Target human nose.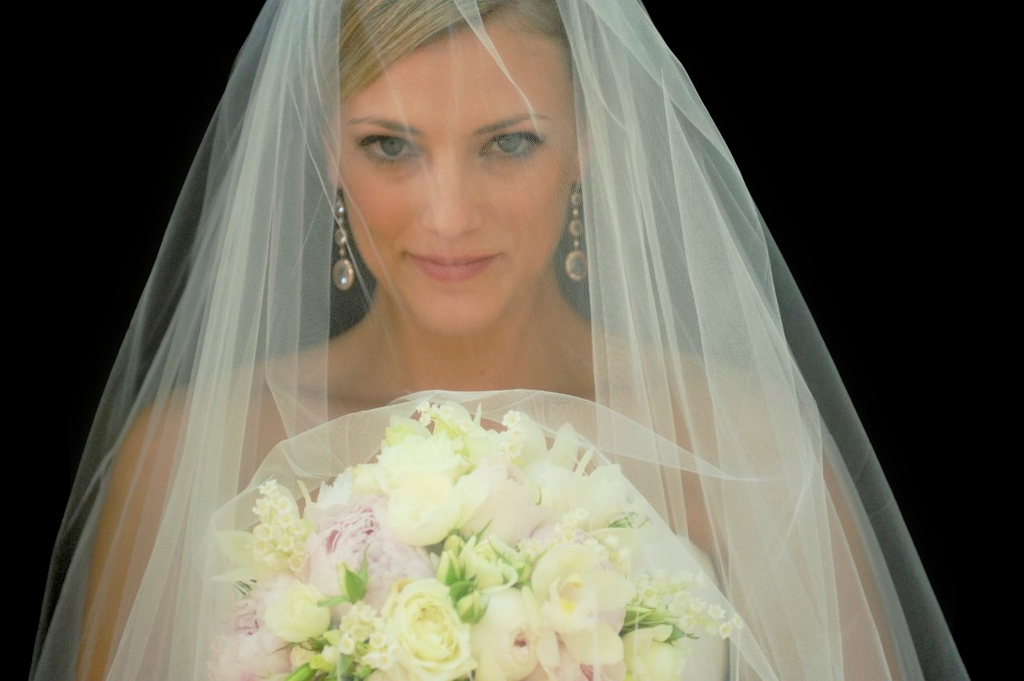
Target region: box=[417, 154, 481, 234].
